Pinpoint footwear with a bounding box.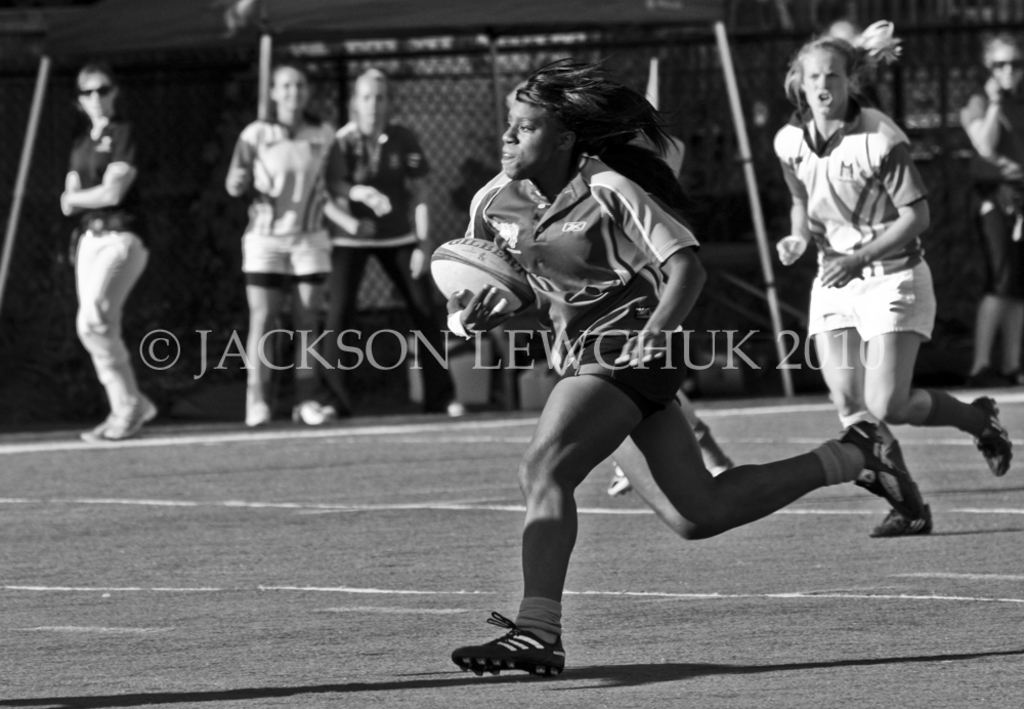
[left=104, top=393, right=156, bottom=439].
